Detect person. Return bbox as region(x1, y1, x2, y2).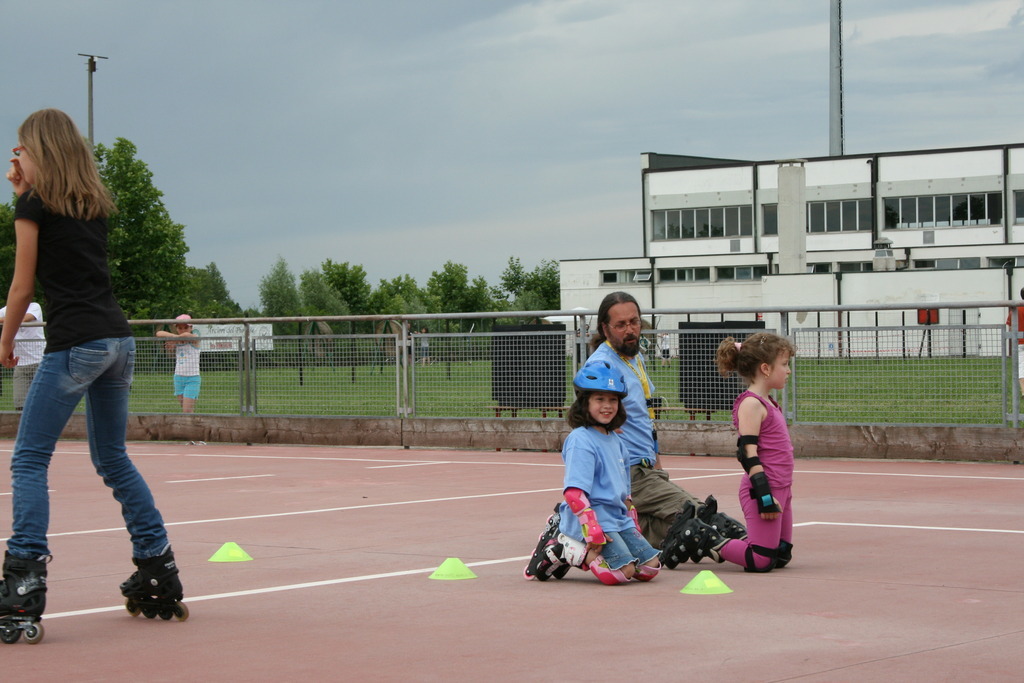
region(0, 106, 184, 642).
